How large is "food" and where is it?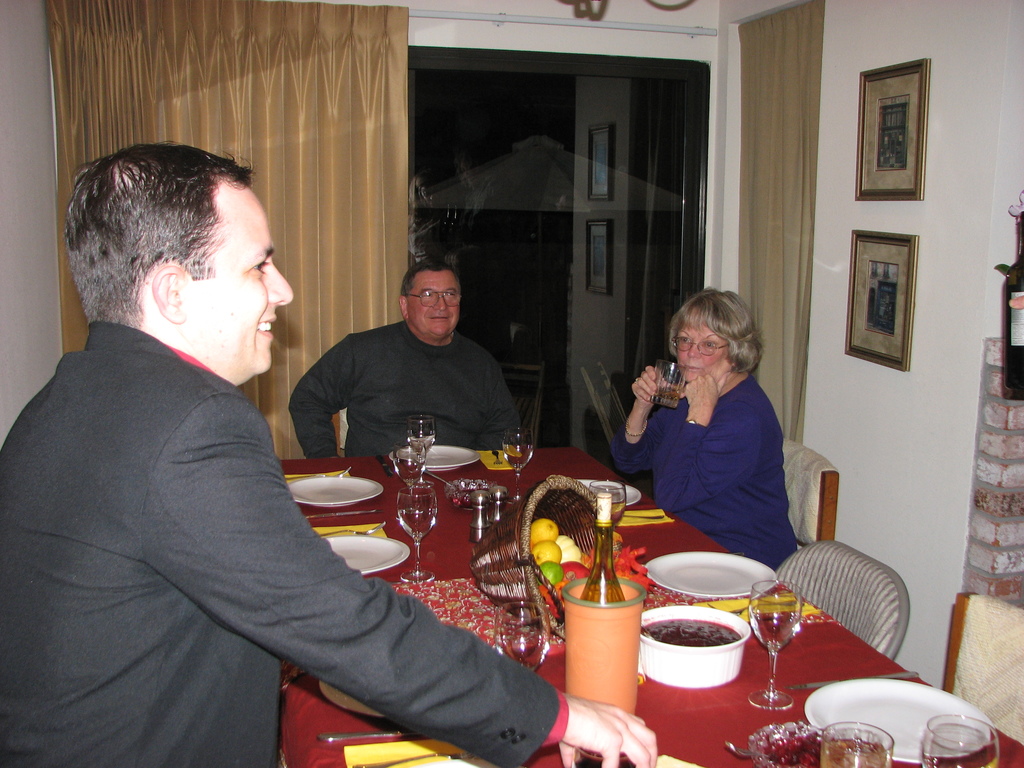
Bounding box: 643 616 739 646.
